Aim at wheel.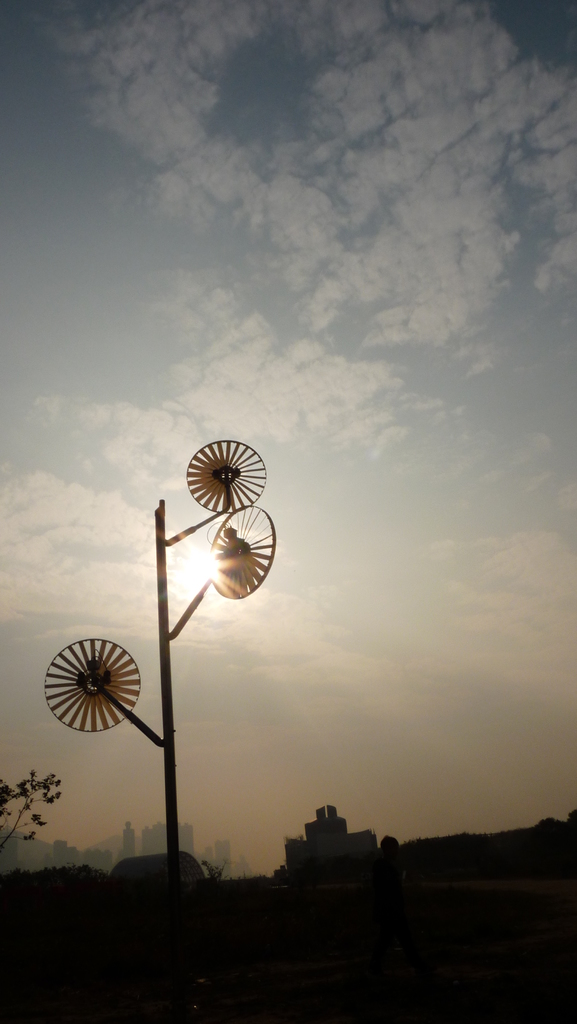
Aimed at crop(209, 504, 277, 597).
